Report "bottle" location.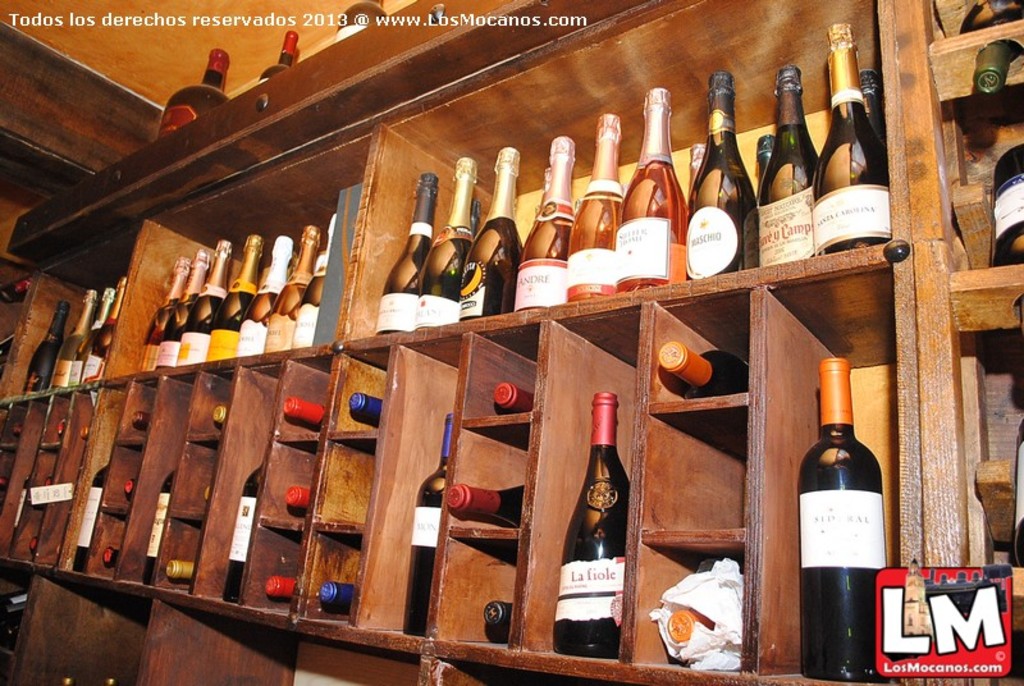
Report: (x1=457, y1=141, x2=529, y2=329).
